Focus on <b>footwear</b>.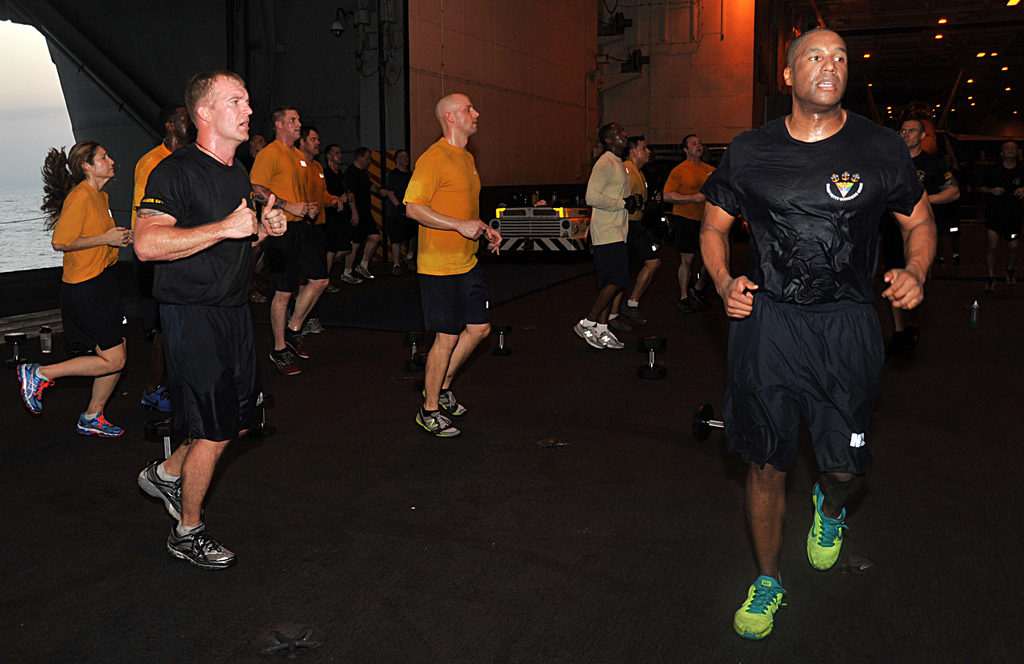
Focused at BBox(628, 299, 651, 319).
